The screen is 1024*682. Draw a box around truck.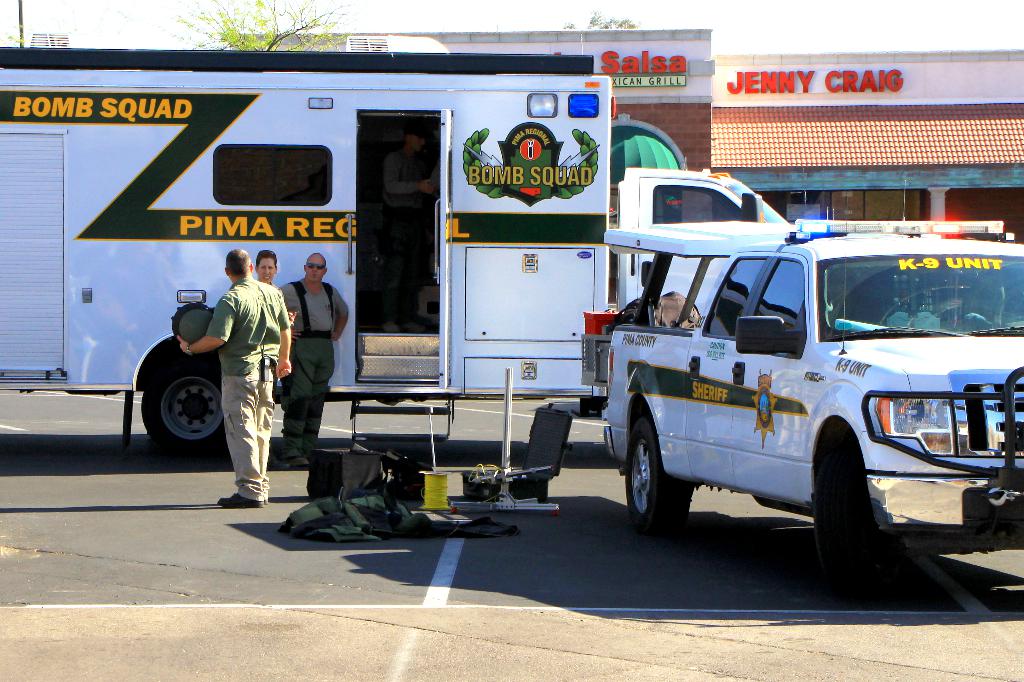
(0, 48, 793, 457).
